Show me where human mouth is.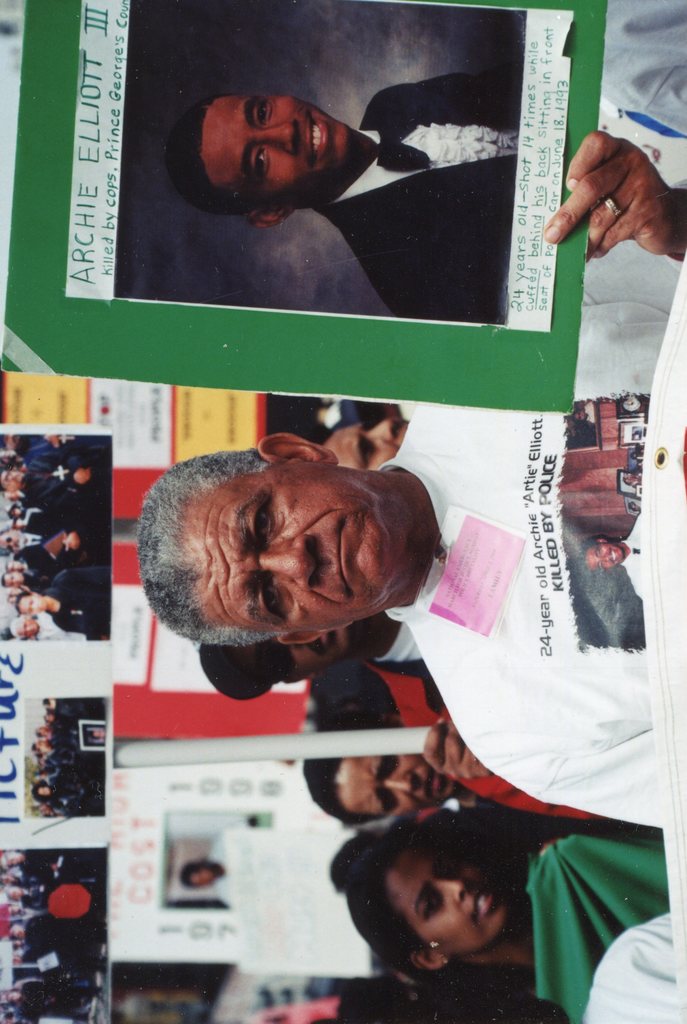
human mouth is at 305,120,340,171.
